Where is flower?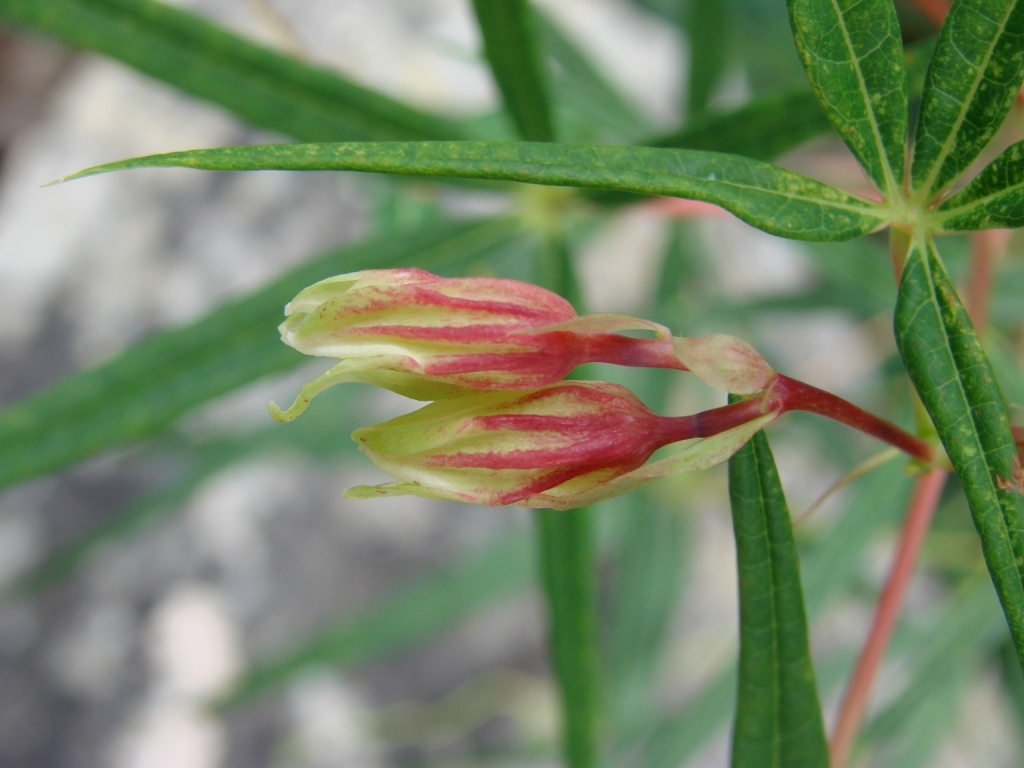
(left=278, top=256, right=866, bottom=520).
